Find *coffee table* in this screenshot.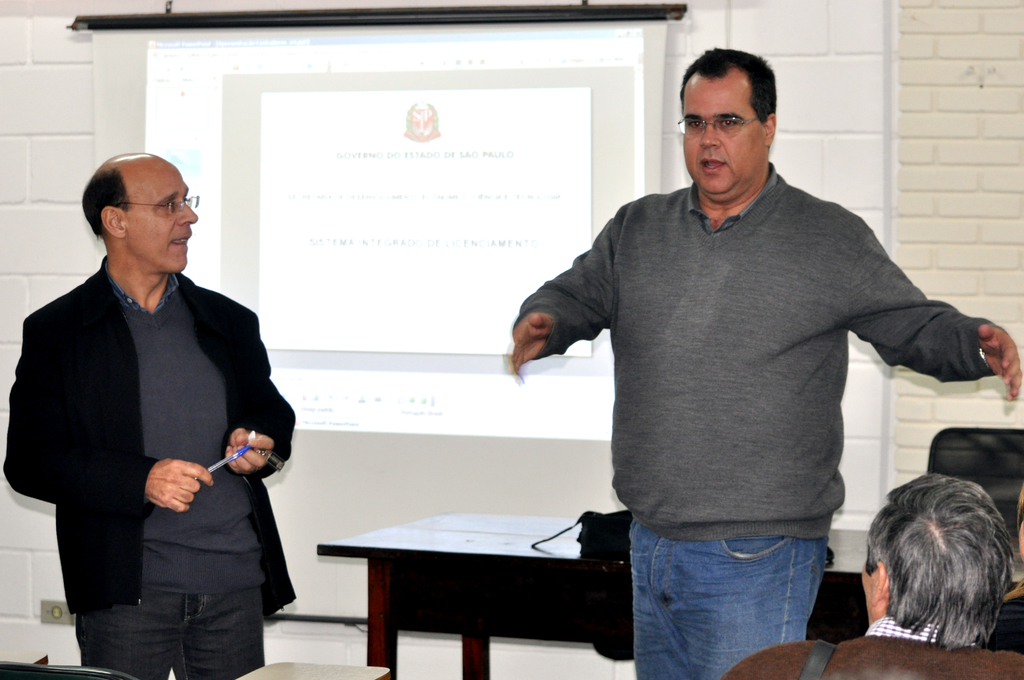
The bounding box for *coffee table* is 314/502/872/679.
